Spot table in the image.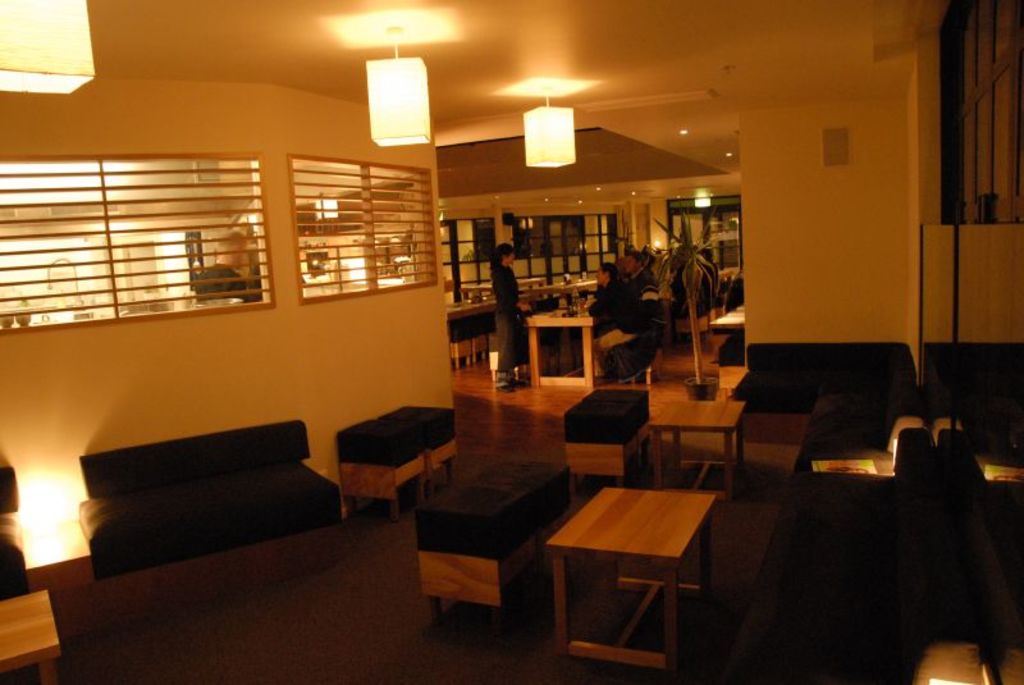
table found at 648:396:746:501.
